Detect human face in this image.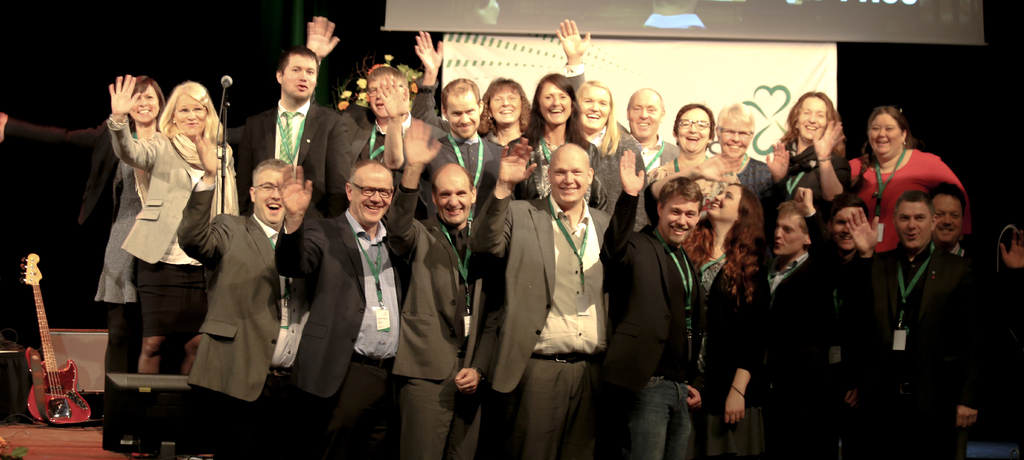
Detection: [351, 168, 391, 226].
